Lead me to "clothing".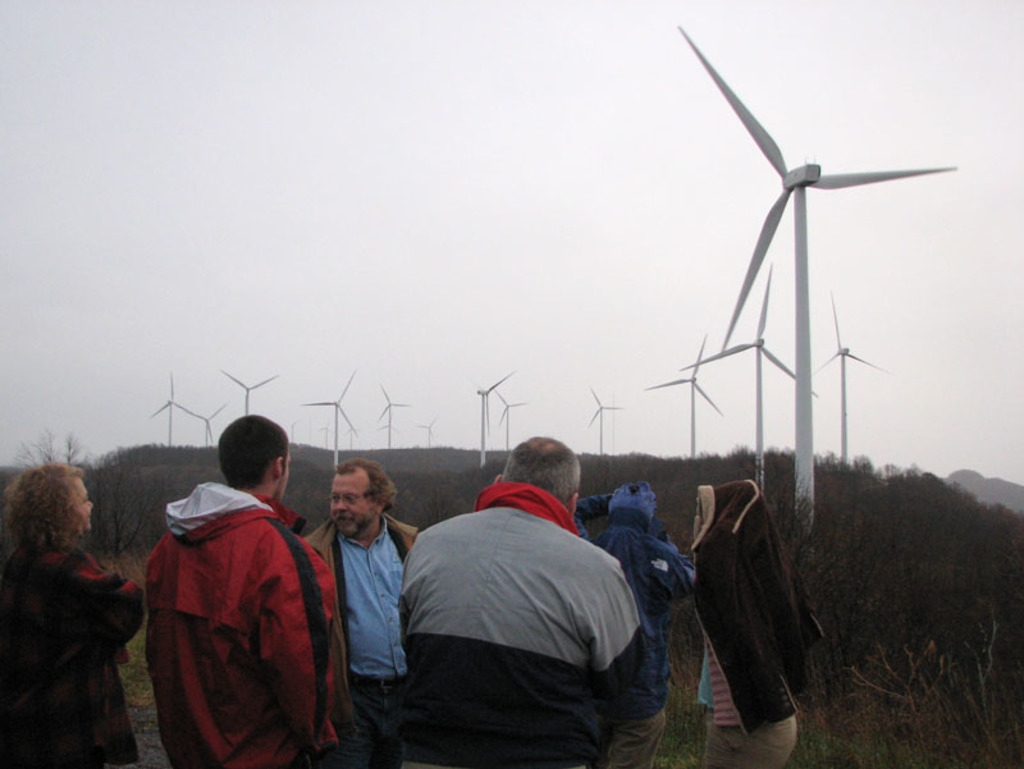
Lead to [x1=575, y1=488, x2=692, y2=768].
